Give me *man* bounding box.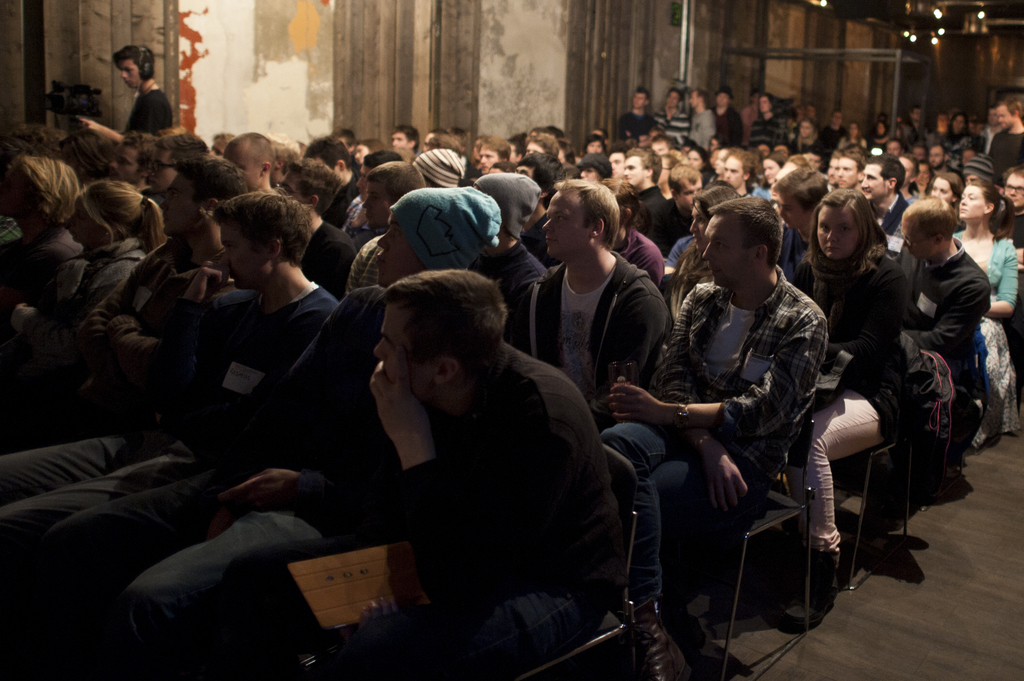
Rect(50, 161, 246, 431).
